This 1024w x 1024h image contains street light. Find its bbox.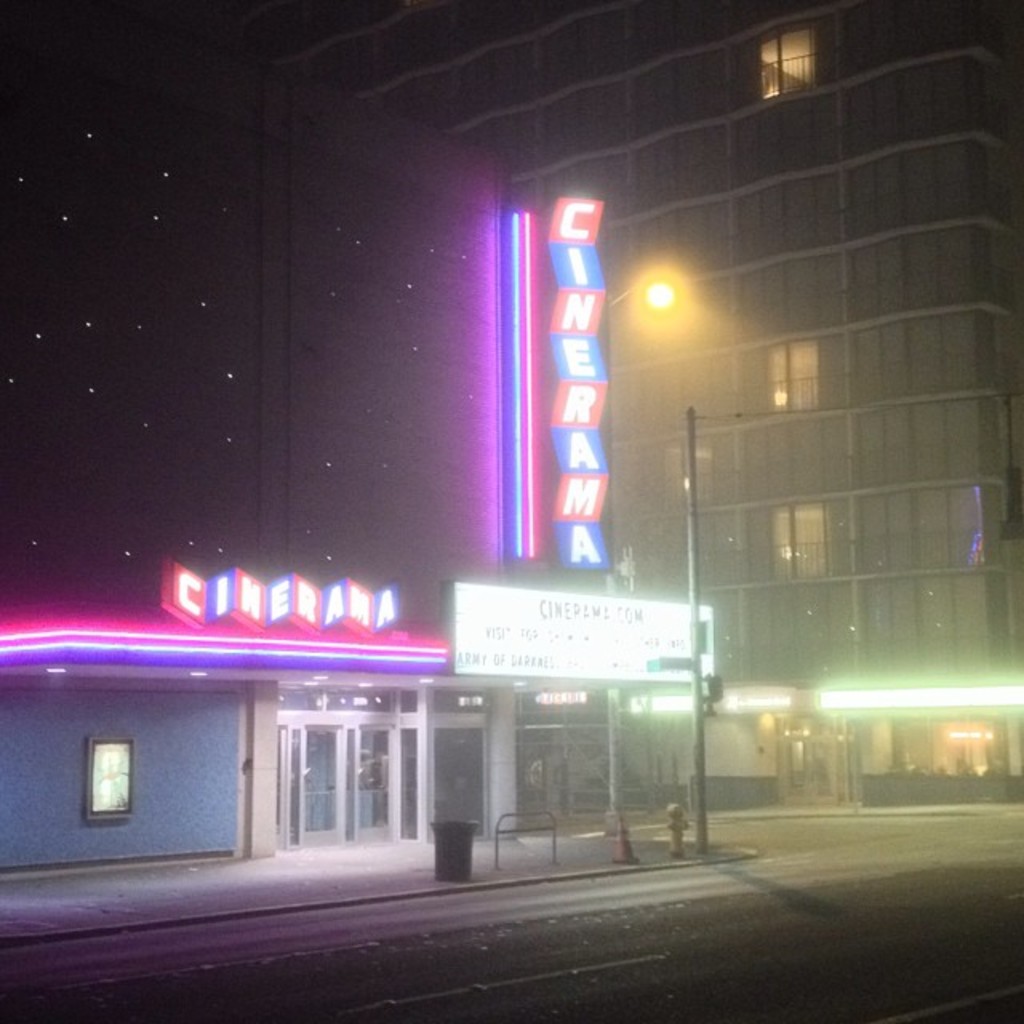
{"x1": 608, "y1": 267, "x2": 683, "y2": 314}.
